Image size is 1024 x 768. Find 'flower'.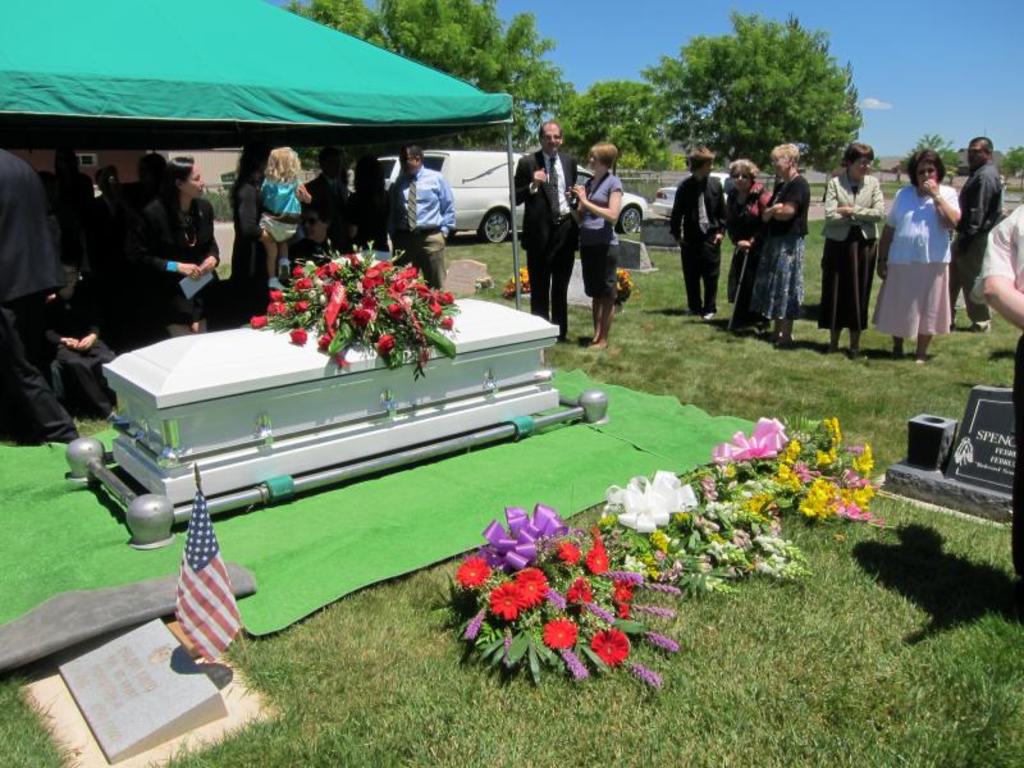
bbox=[590, 630, 630, 666].
